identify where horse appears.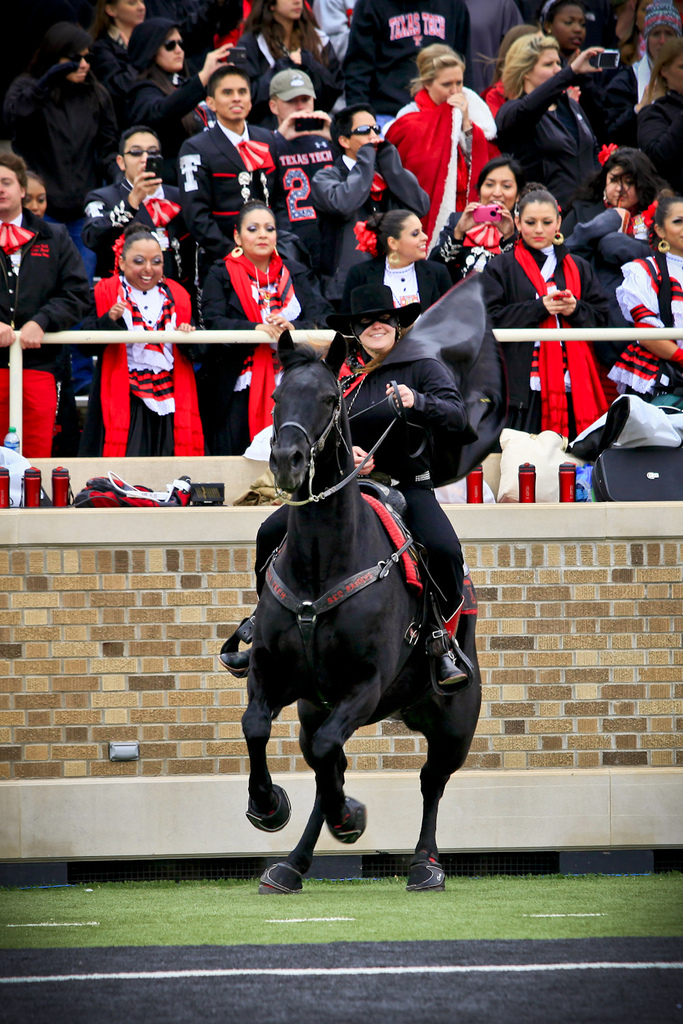
Appears at 233:326:481:895.
